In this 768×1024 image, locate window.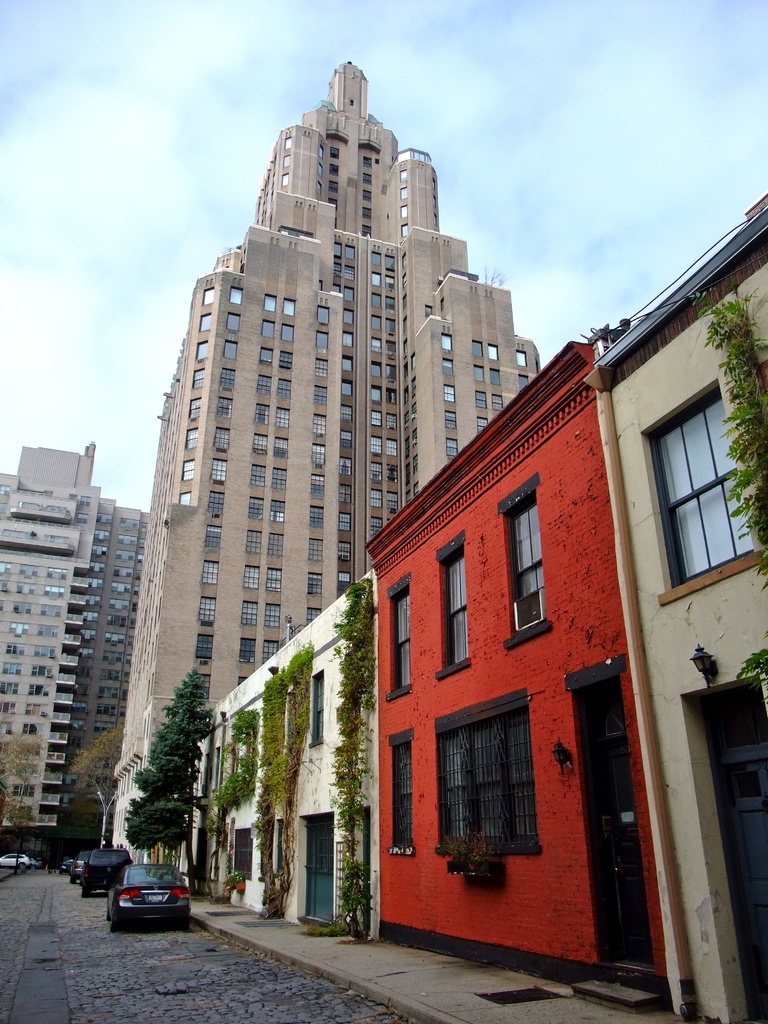
Bounding box: bbox=(340, 431, 353, 445).
